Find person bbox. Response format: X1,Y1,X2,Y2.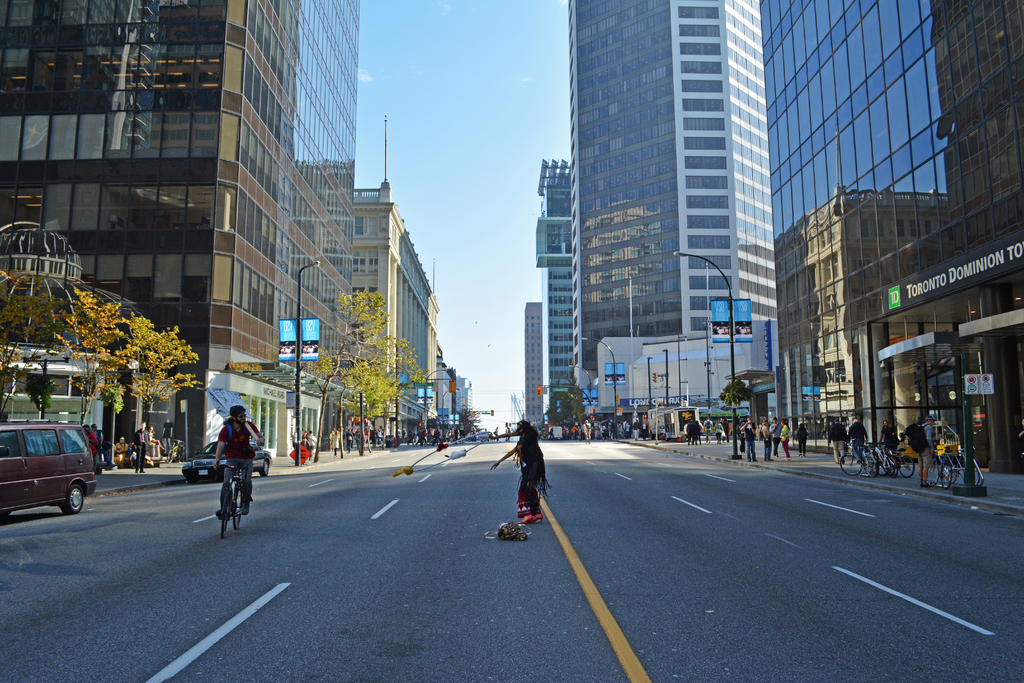
131,447,136,462.
